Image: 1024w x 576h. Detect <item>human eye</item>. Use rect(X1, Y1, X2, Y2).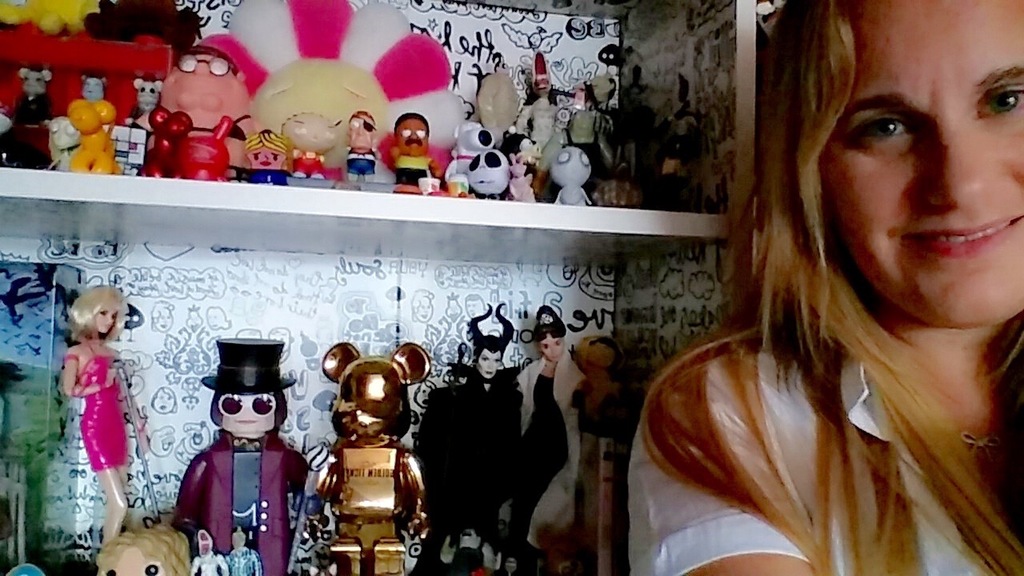
rect(350, 119, 361, 130).
